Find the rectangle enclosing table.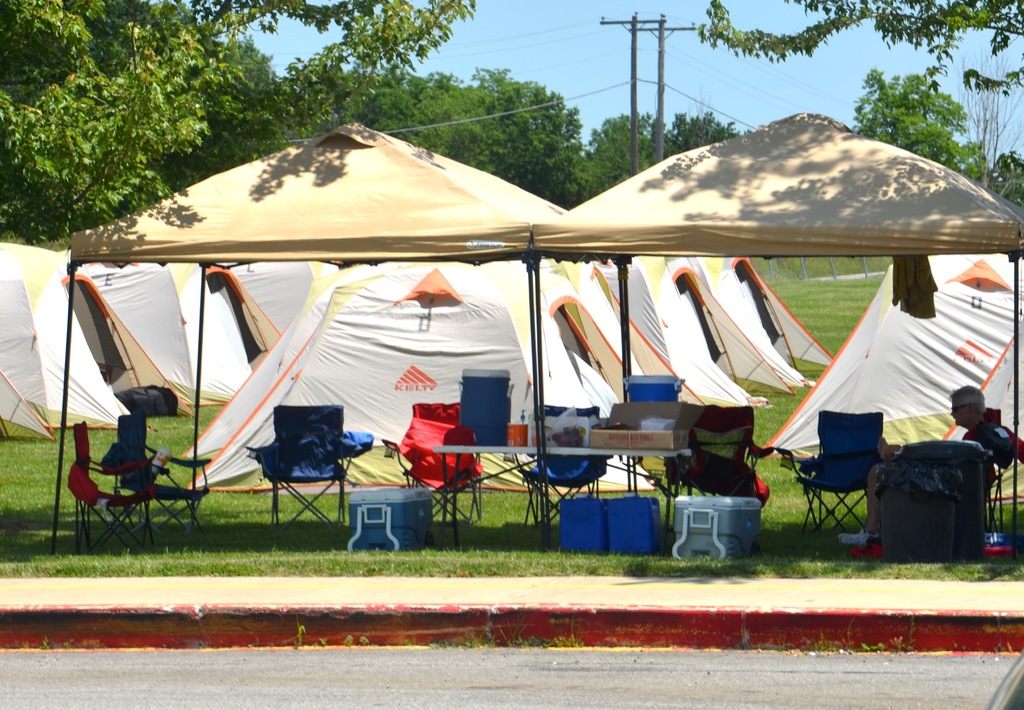
select_region(829, 449, 919, 519).
